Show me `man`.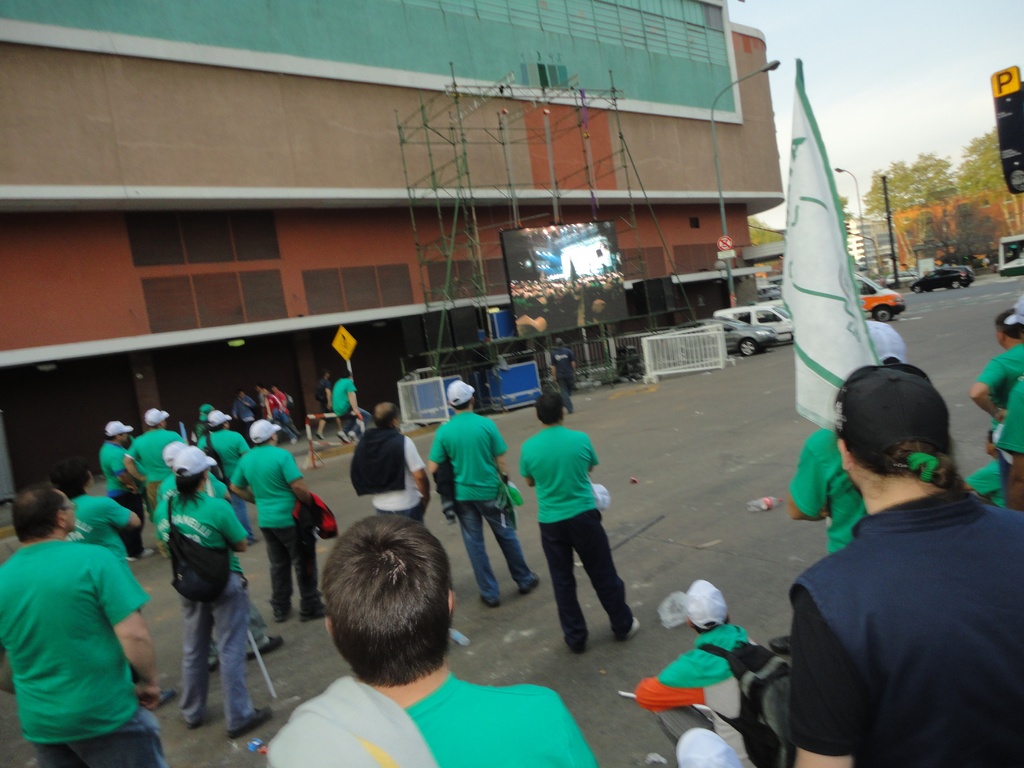
`man` is here: [521, 388, 644, 653].
